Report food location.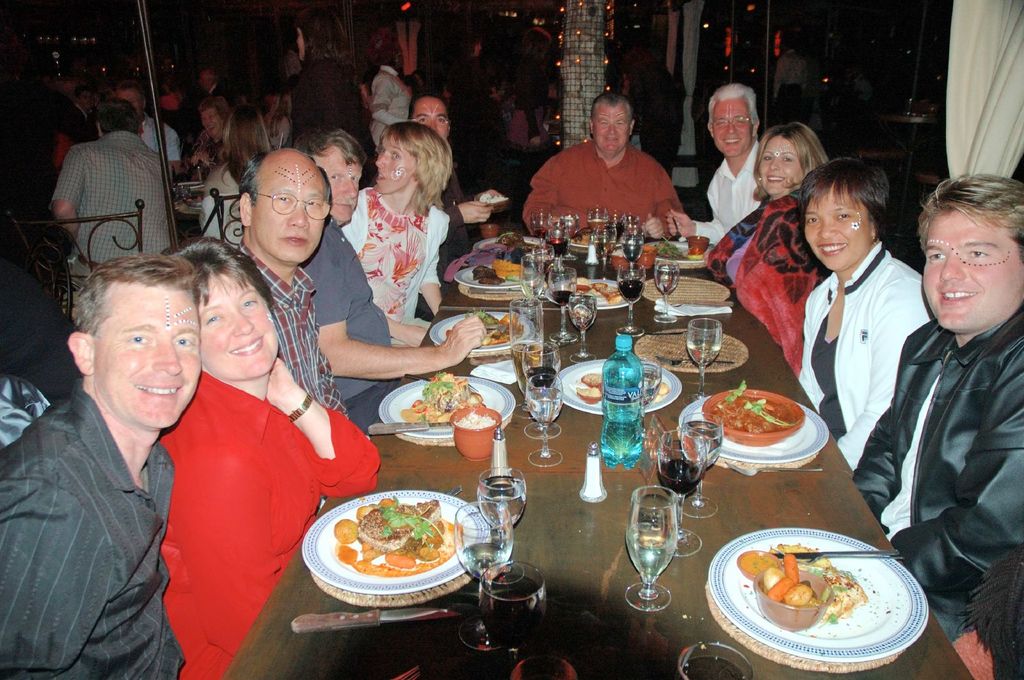
Report: <bbox>479, 186, 506, 202</bbox>.
